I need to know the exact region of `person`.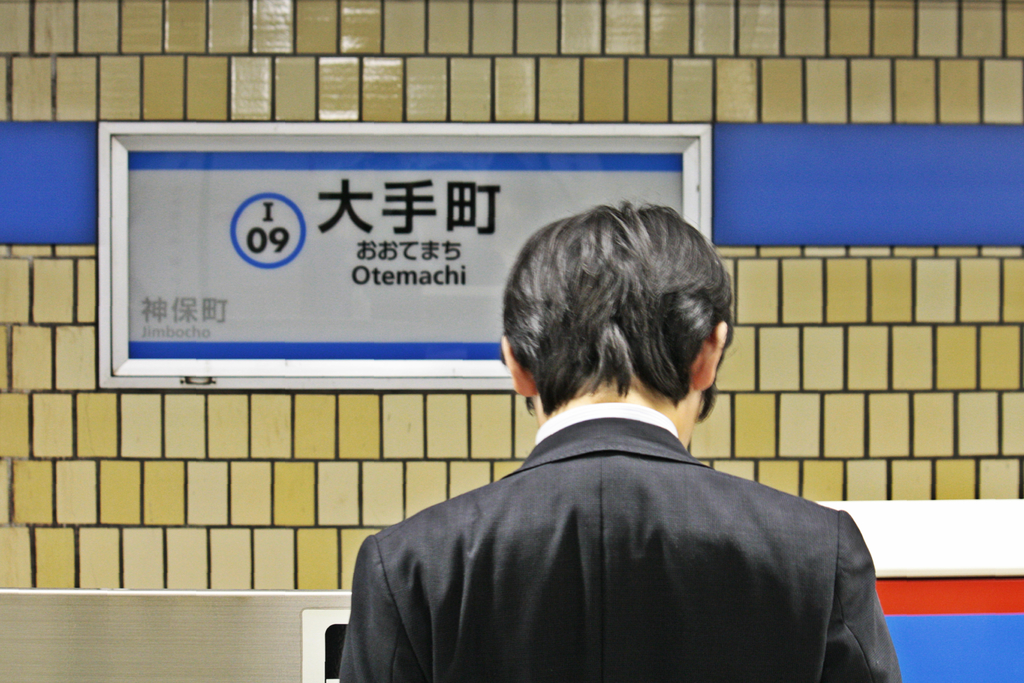
Region: select_region(333, 206, 897, 650).
